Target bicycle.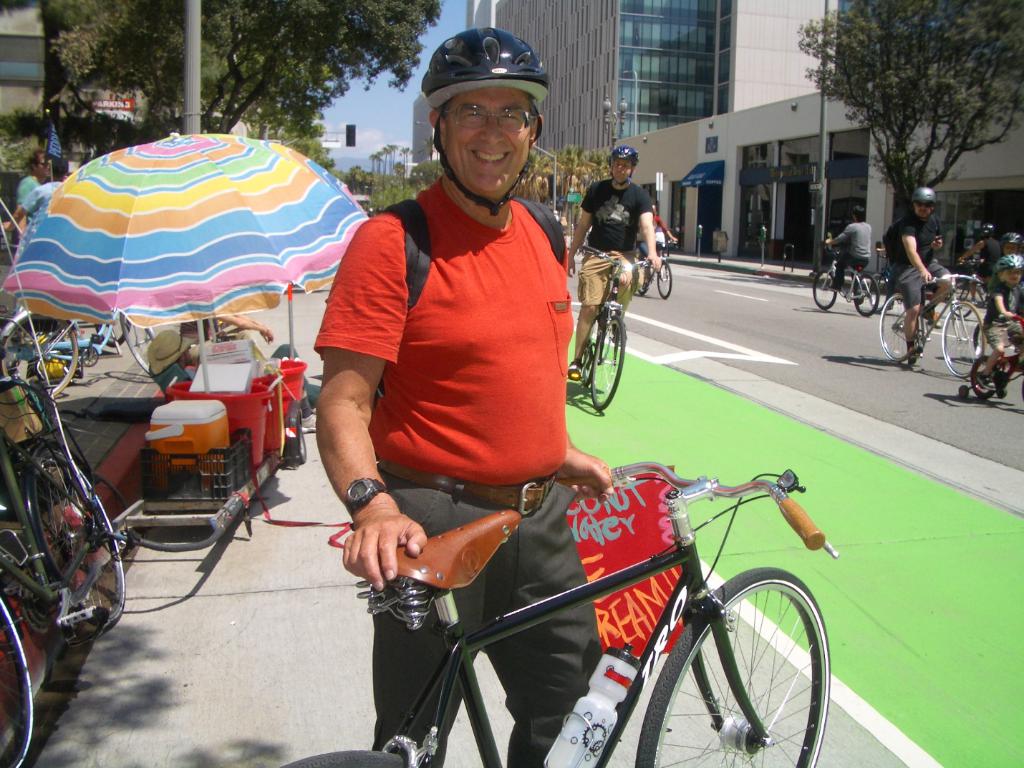
Target region: <region>637, 242, 674, 298</region>.
